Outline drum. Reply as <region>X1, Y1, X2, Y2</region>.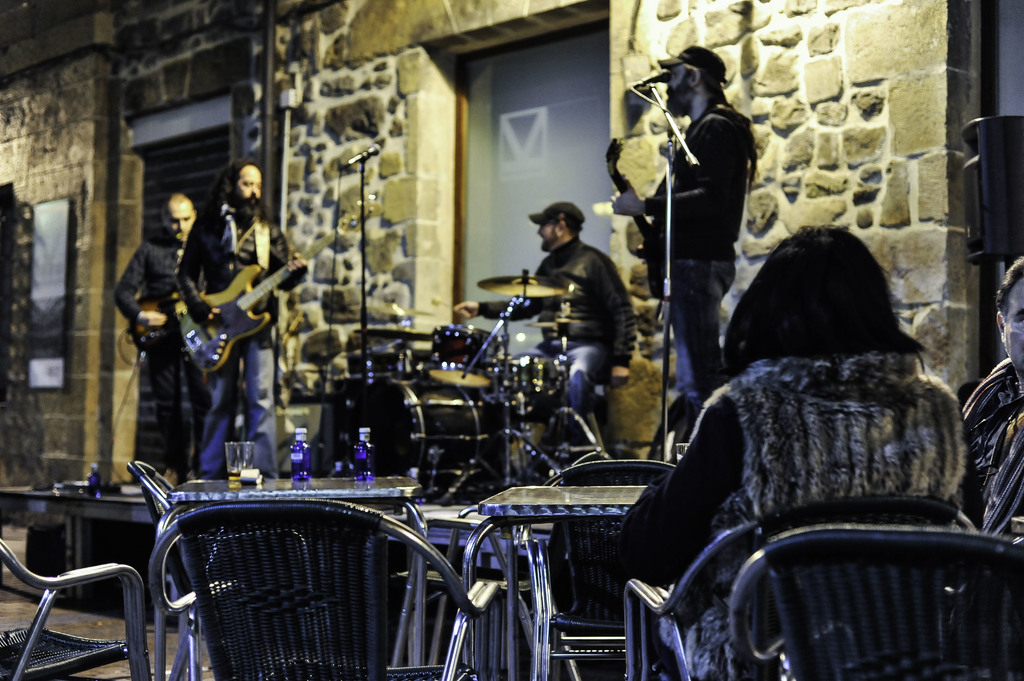
<region>342, 323, 426, 387</region>.
